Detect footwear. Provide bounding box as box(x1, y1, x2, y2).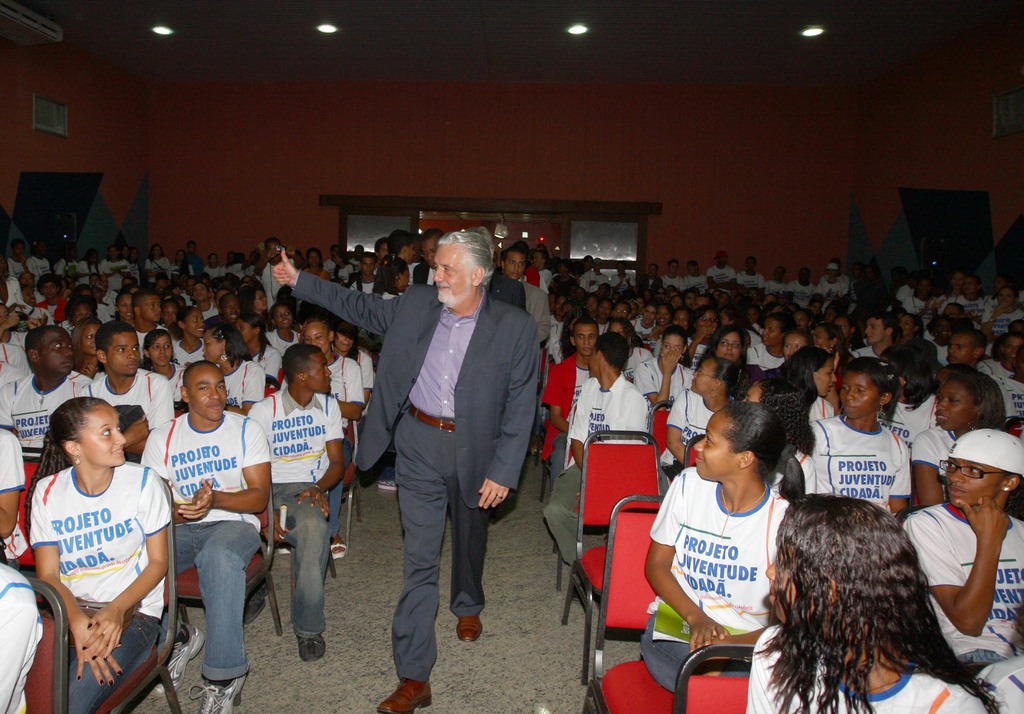
box(372, 678, 431, 713).
